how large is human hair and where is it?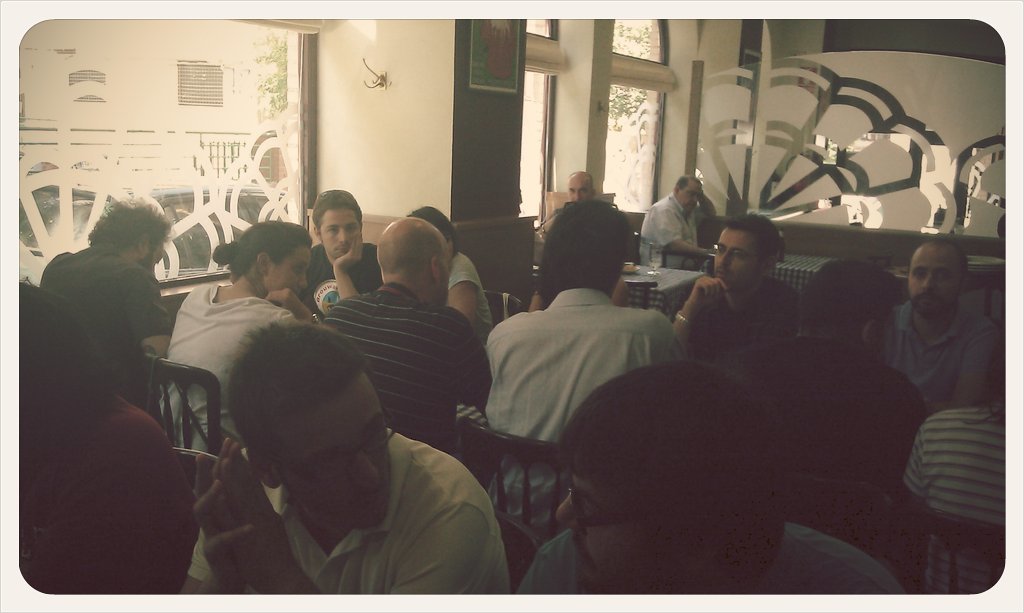
Bounding box: detection(797, 259, 906, 340).
